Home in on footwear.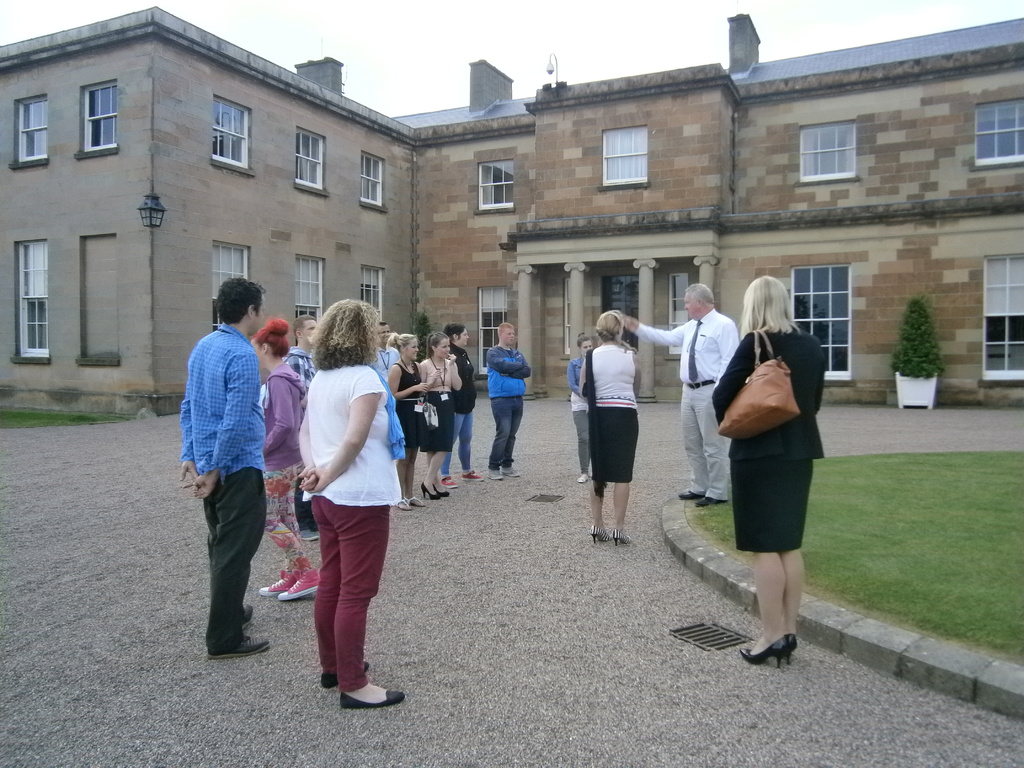
Homed in at bbox(429, 479, 451, 495).
